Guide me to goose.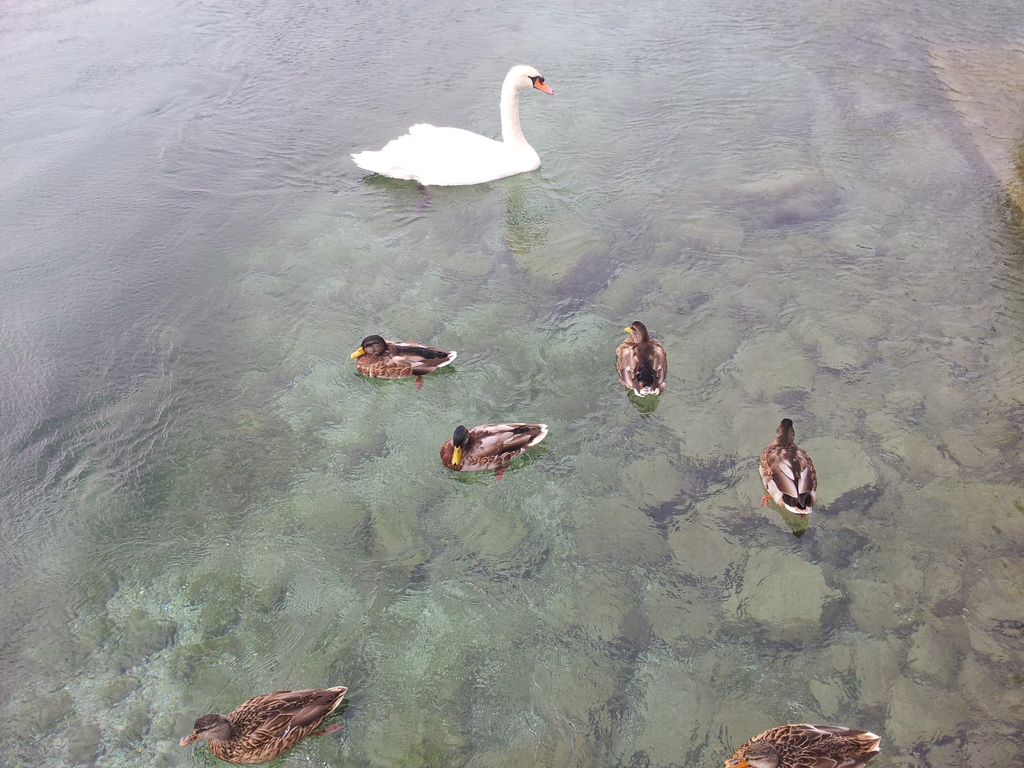
Guidance: bbox=[348, 330, 467, 379].
